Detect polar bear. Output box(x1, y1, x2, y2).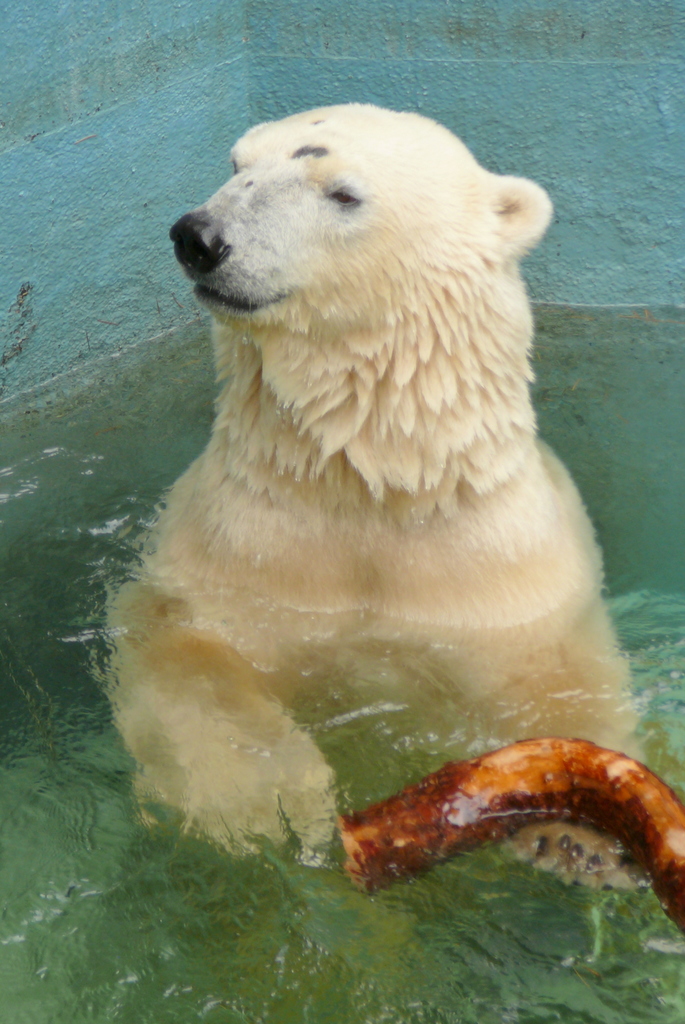
box(114, 93, 650, 877).
